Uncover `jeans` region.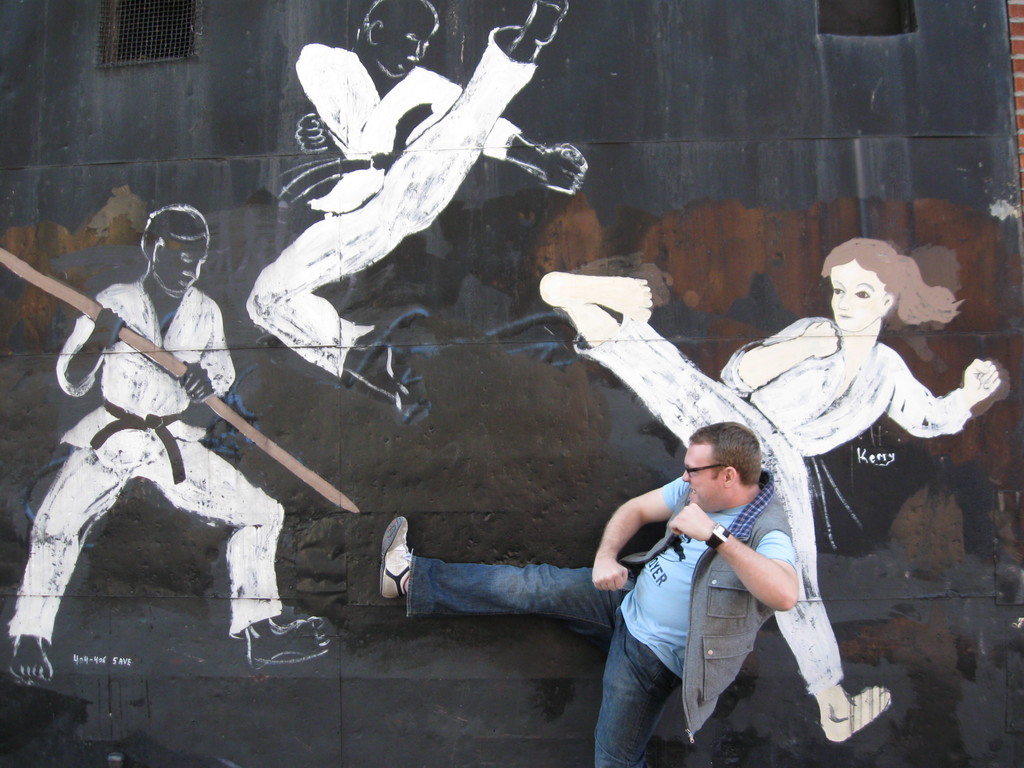
Uncovered: 408 551 685 765.
